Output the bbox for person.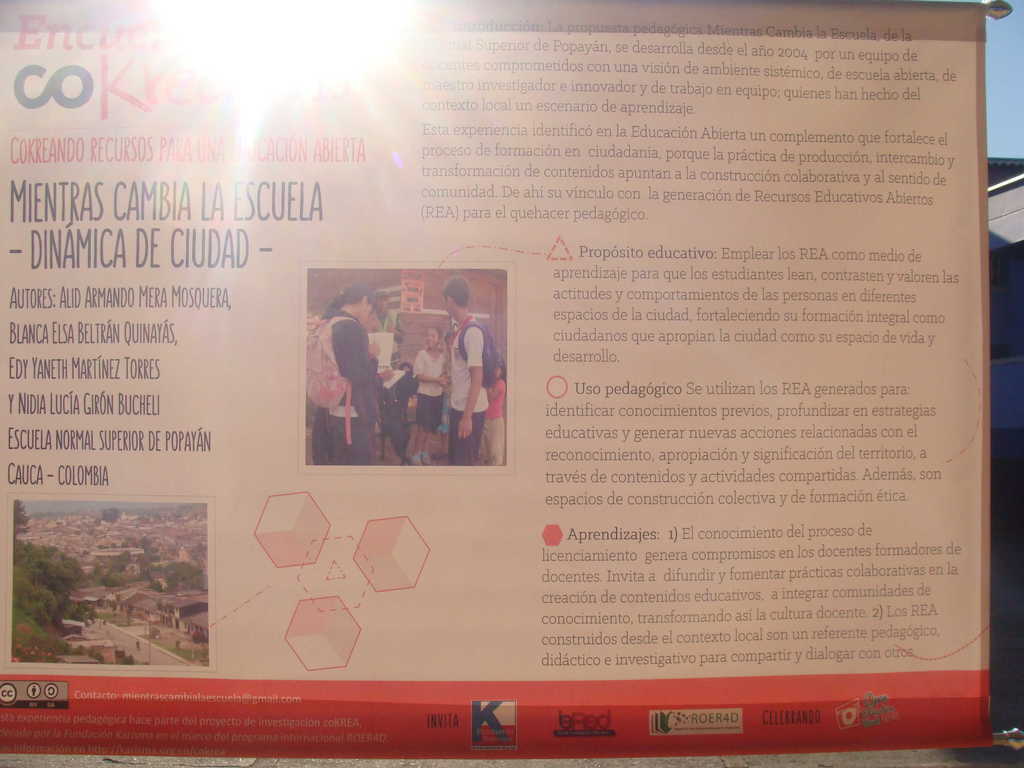
BBox(410, 325, 447, 465).
